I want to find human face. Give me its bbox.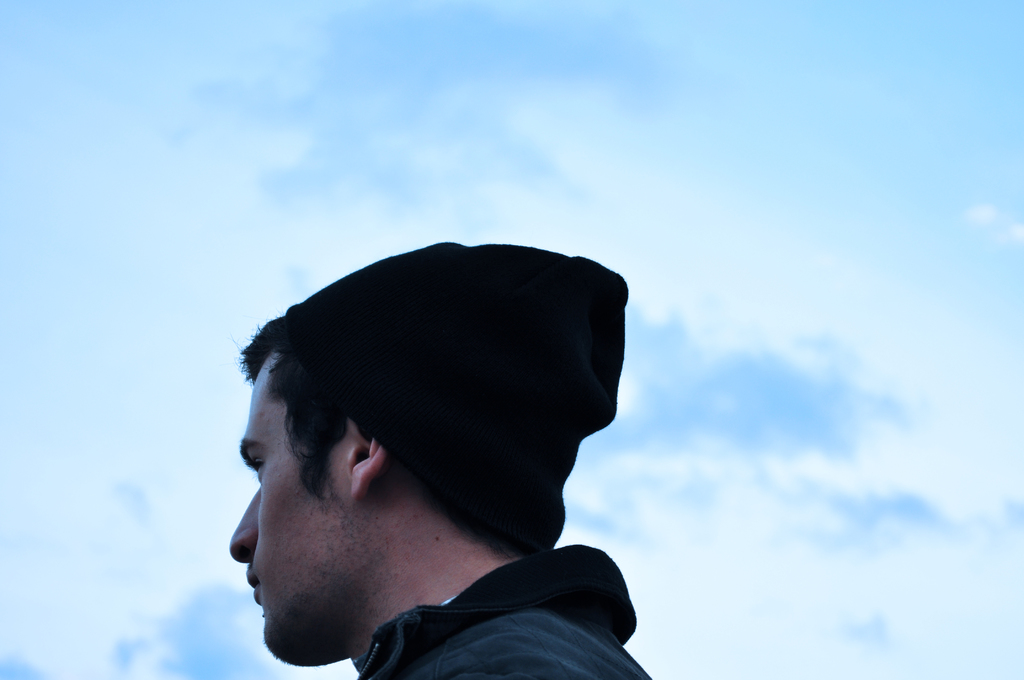
(229,349,351,664).
